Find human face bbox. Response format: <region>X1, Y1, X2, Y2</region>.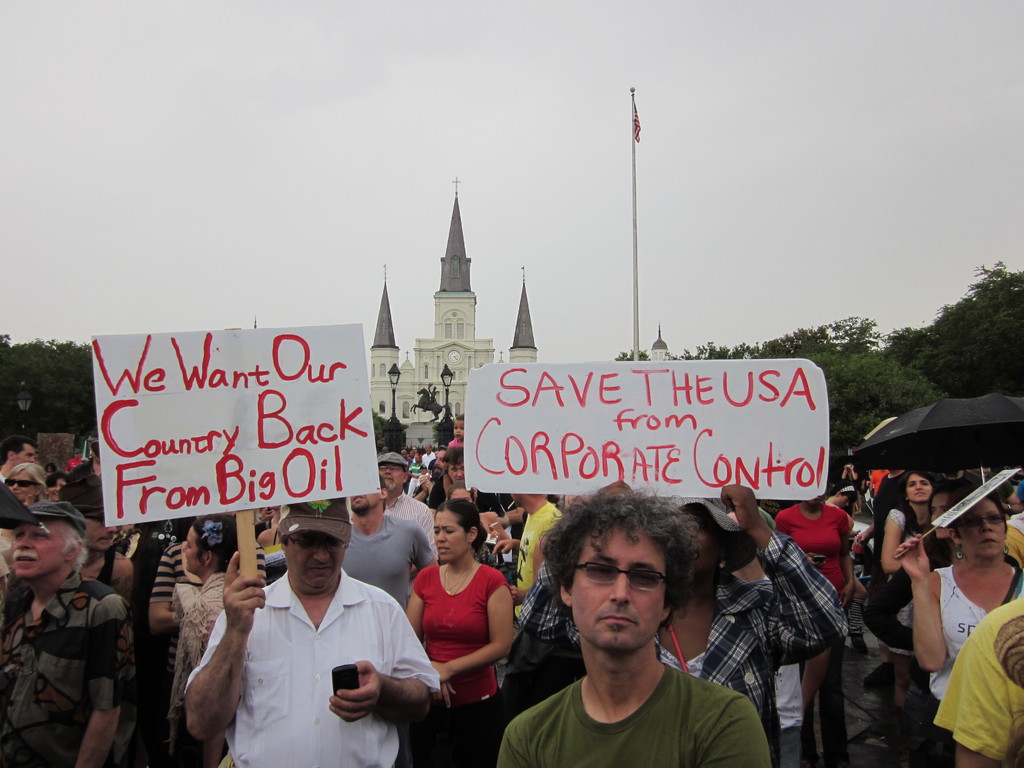
<region>449, 488, 477, 504</region>.
